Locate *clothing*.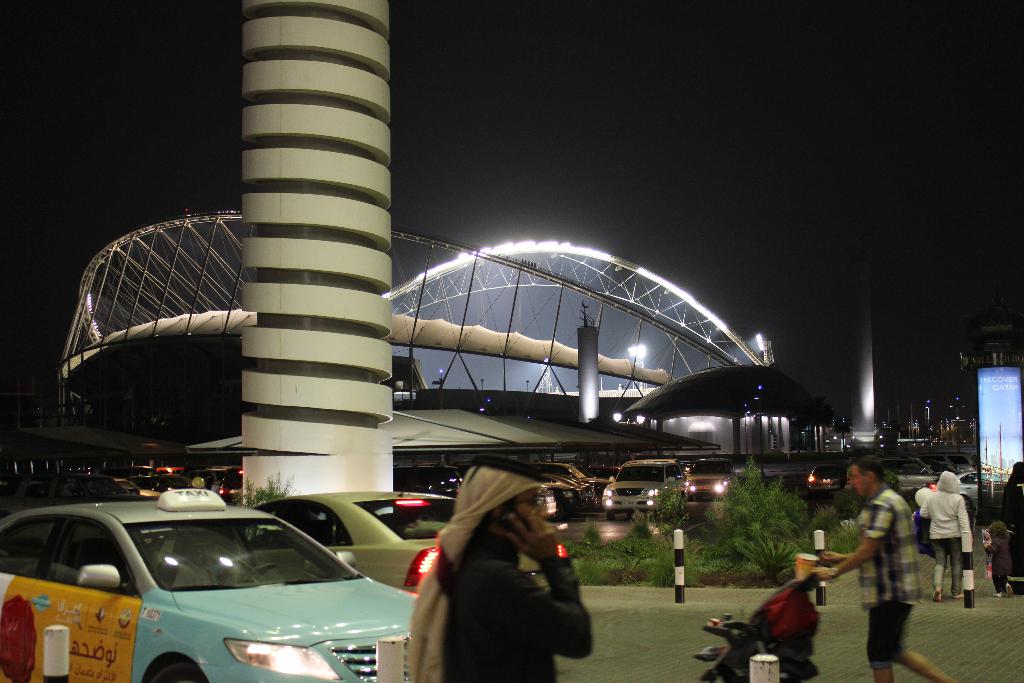
Bounding box: l=857, t=486, r=922, b=667.
